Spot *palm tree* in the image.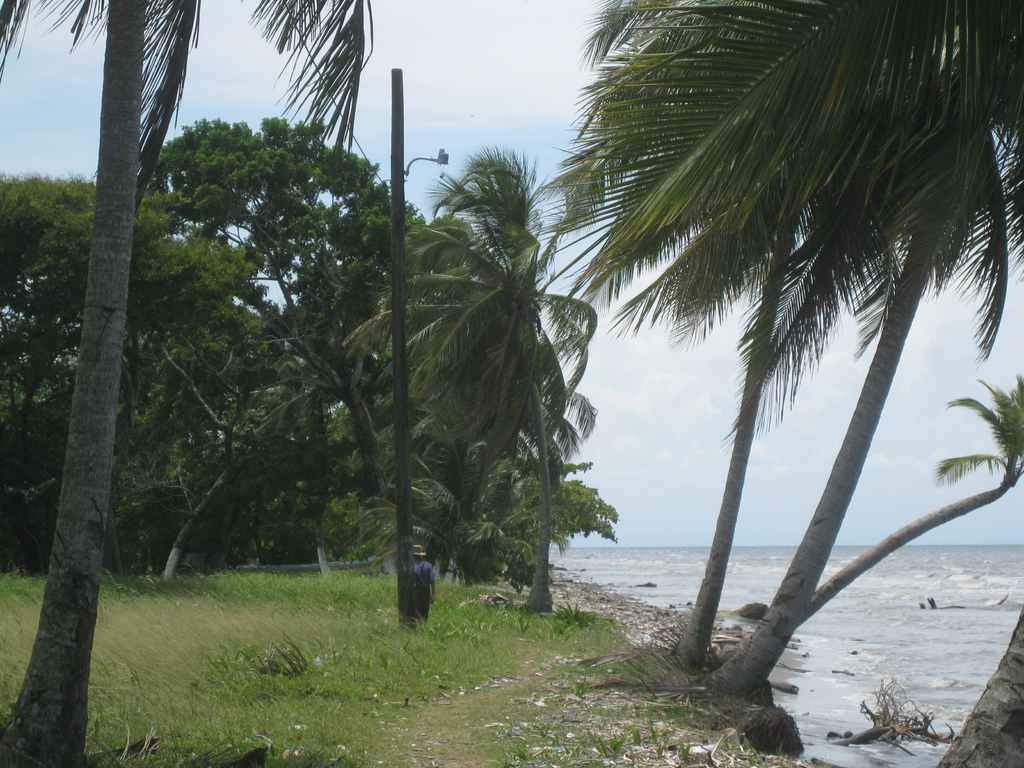
*palm tree* found at select_region(451, 298, 570, 534).
